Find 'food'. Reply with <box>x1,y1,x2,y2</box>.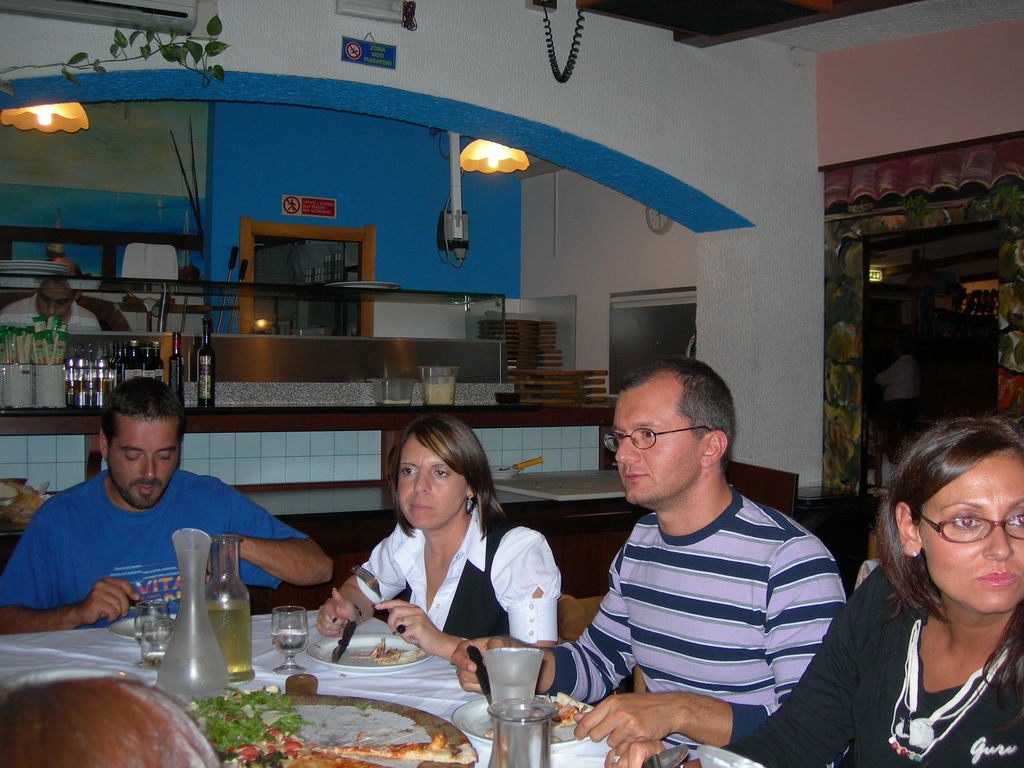
<box>189,690,458,767</box>.
